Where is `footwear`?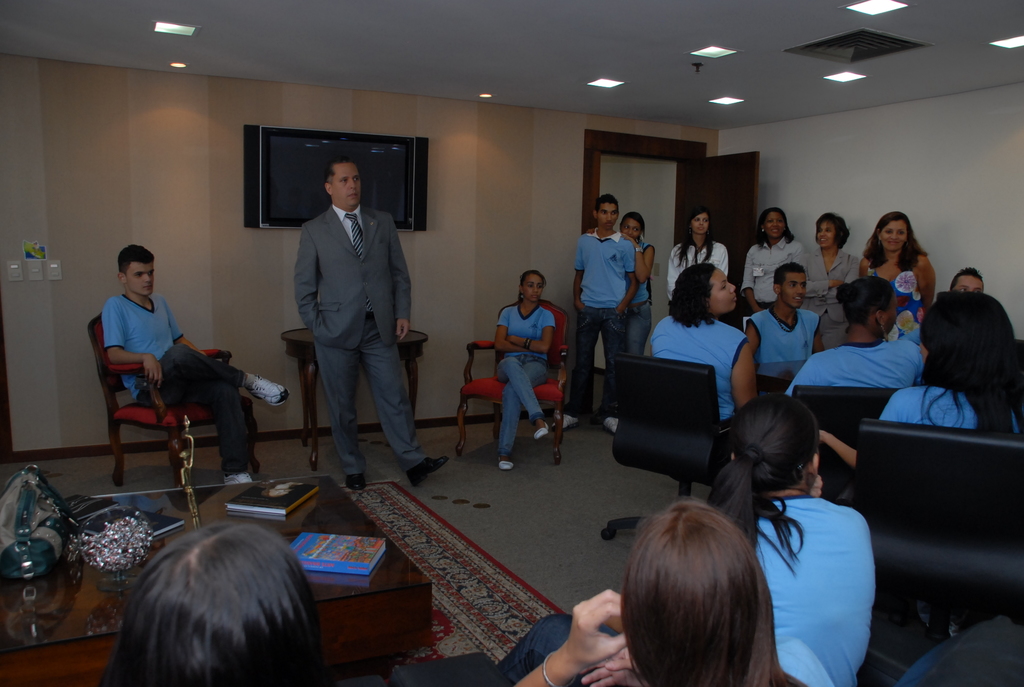
(x1=345, y1=475, x2=365, y2=491).
